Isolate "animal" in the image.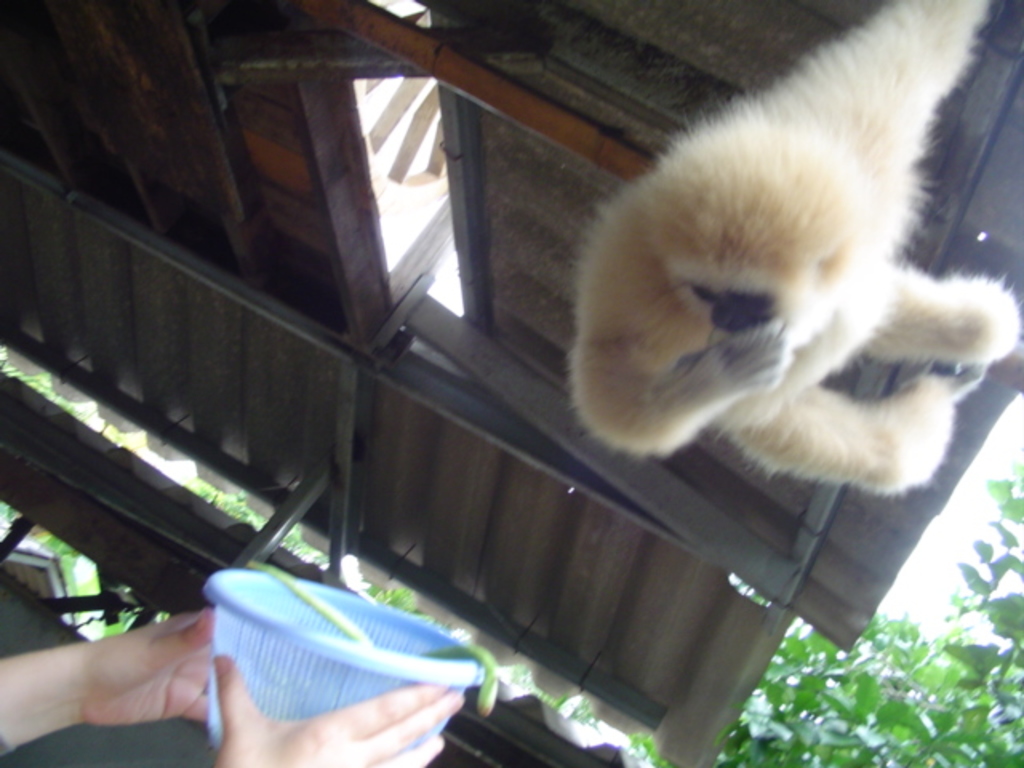
Isolated region: 552 0 1023 512.
